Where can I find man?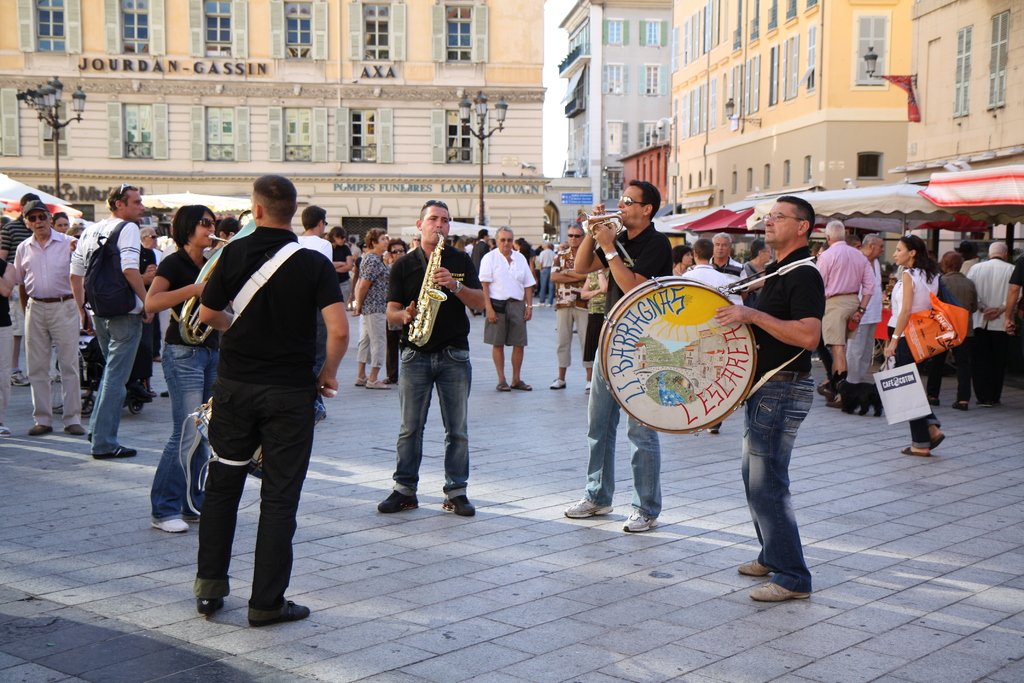
You can find it at box(70, 178, 149, 456).
